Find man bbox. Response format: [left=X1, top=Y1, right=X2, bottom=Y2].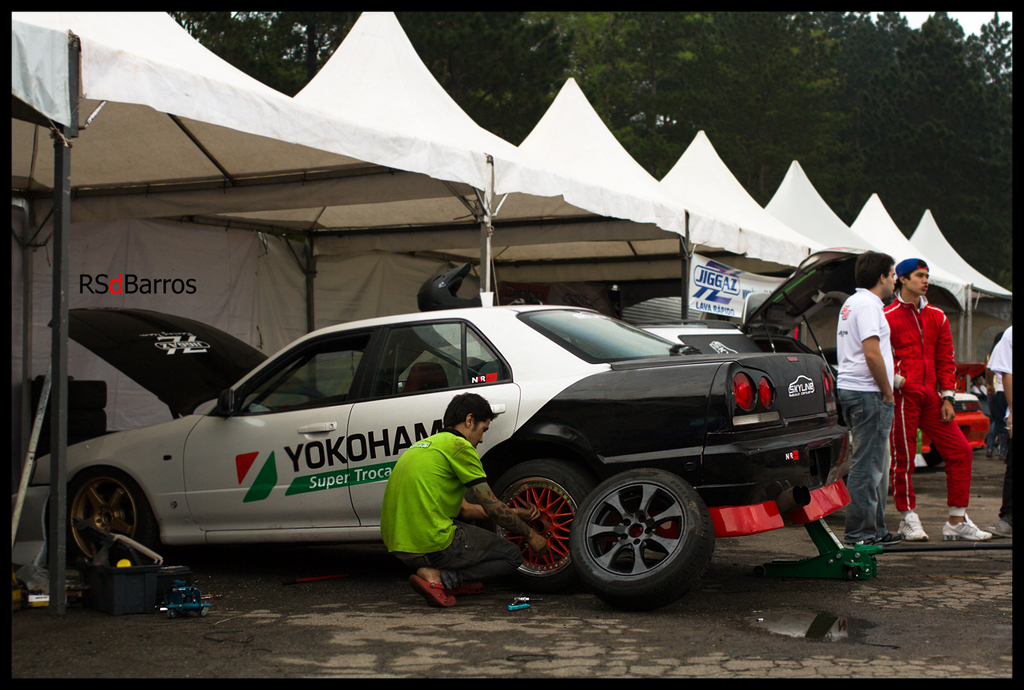
[left=379, top=395, right=552, bottom=607].
